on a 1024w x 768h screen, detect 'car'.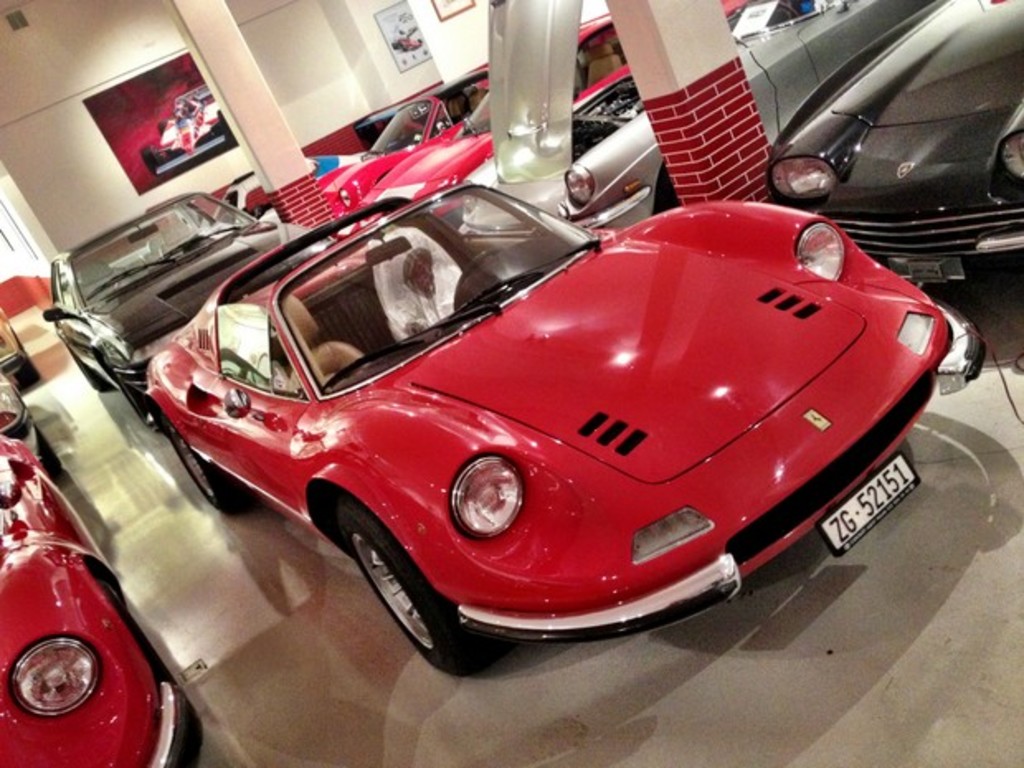
rect(0, 372, 64, 472).
